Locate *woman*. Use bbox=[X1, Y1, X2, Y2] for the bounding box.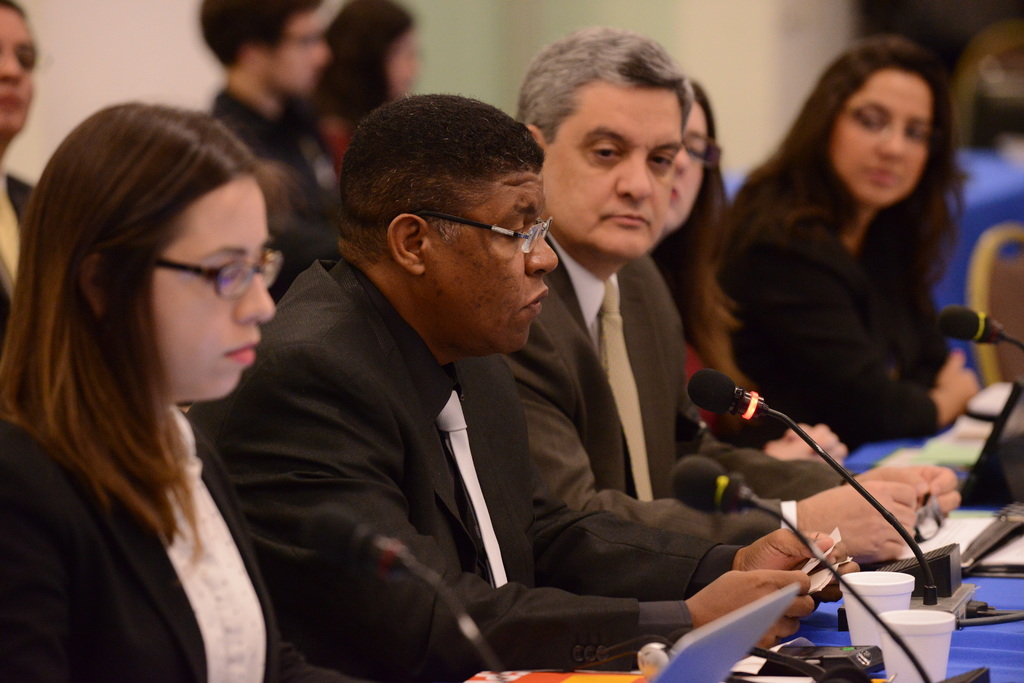
bbox=[648, 64, 858, 457].
